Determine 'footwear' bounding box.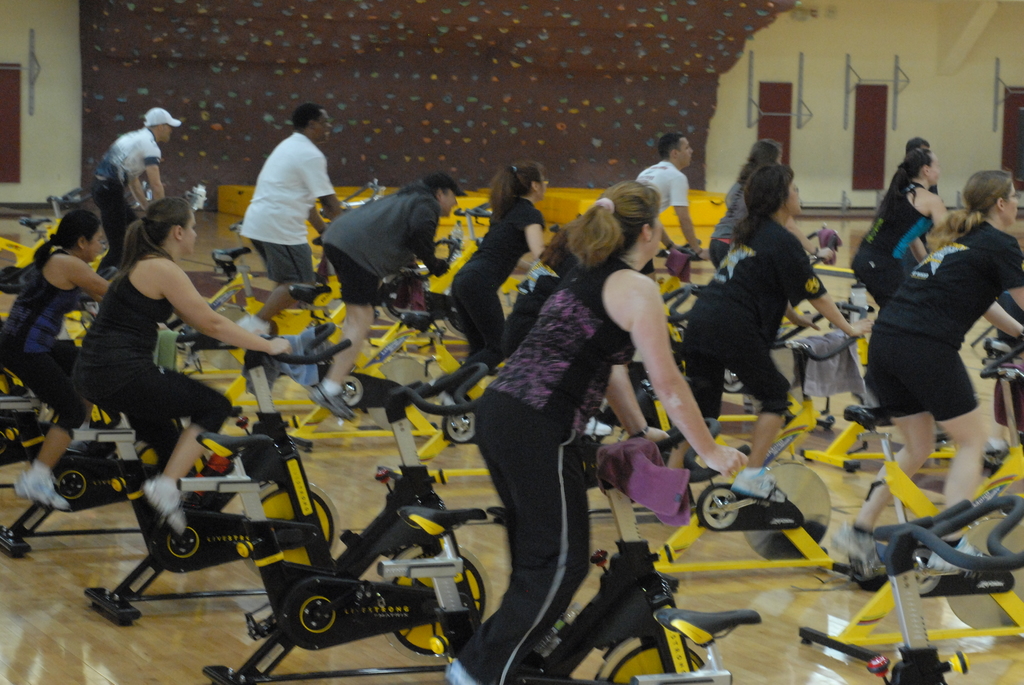
Determined: (left=143, top=472, right=190, bottom=536).
